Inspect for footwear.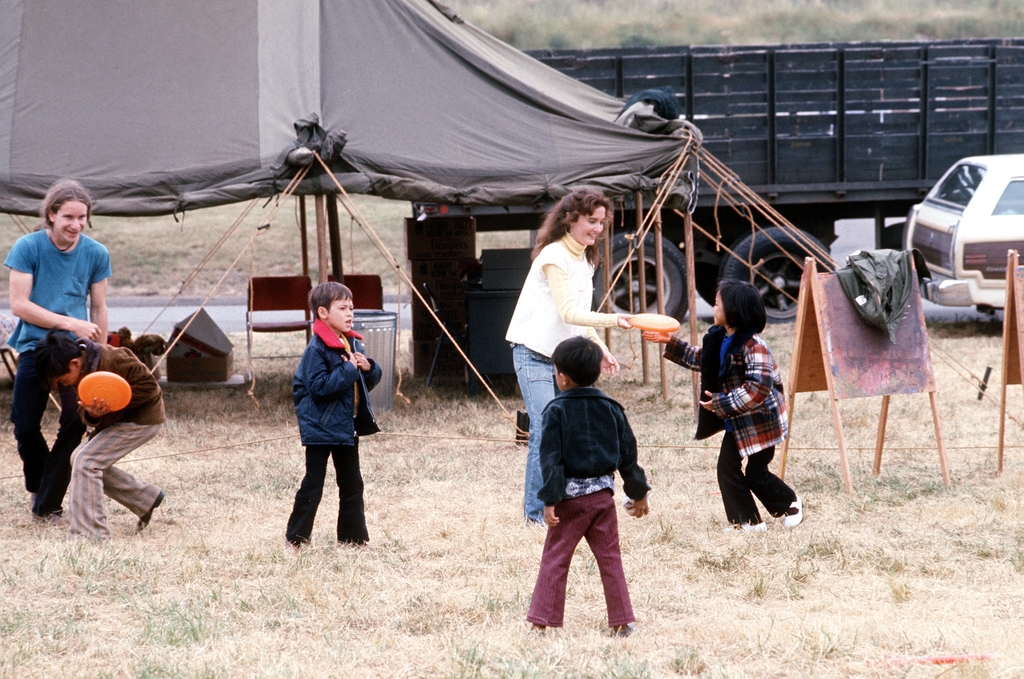
Inspection: x1=136 y1=491 x2=168 y2=533.
